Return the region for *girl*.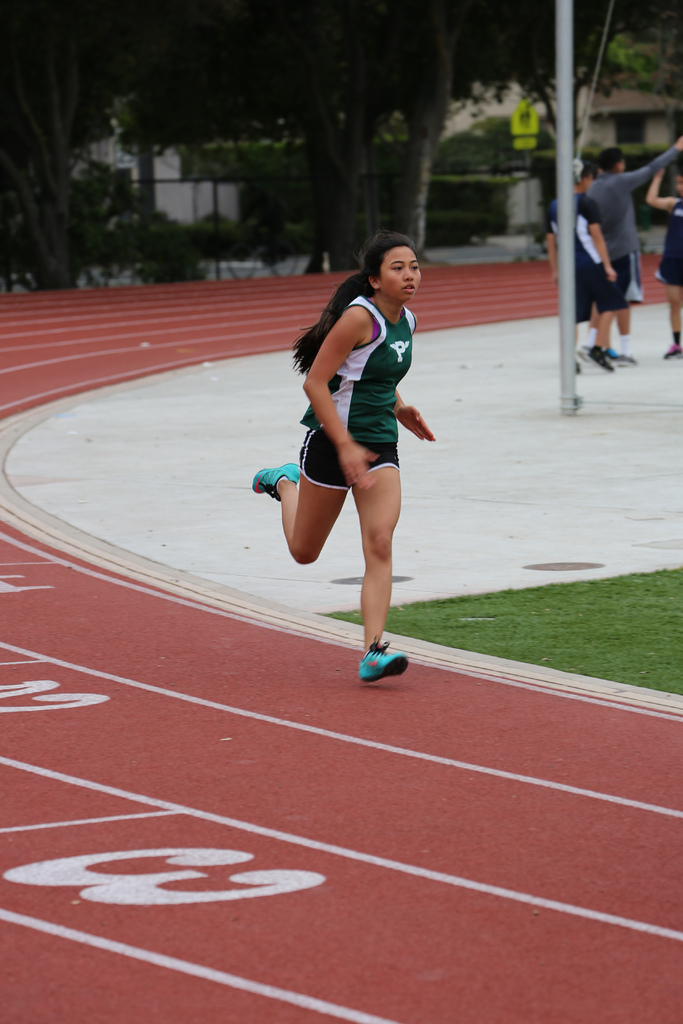
<bbox>246, 234, 439, 691</bbox>.
